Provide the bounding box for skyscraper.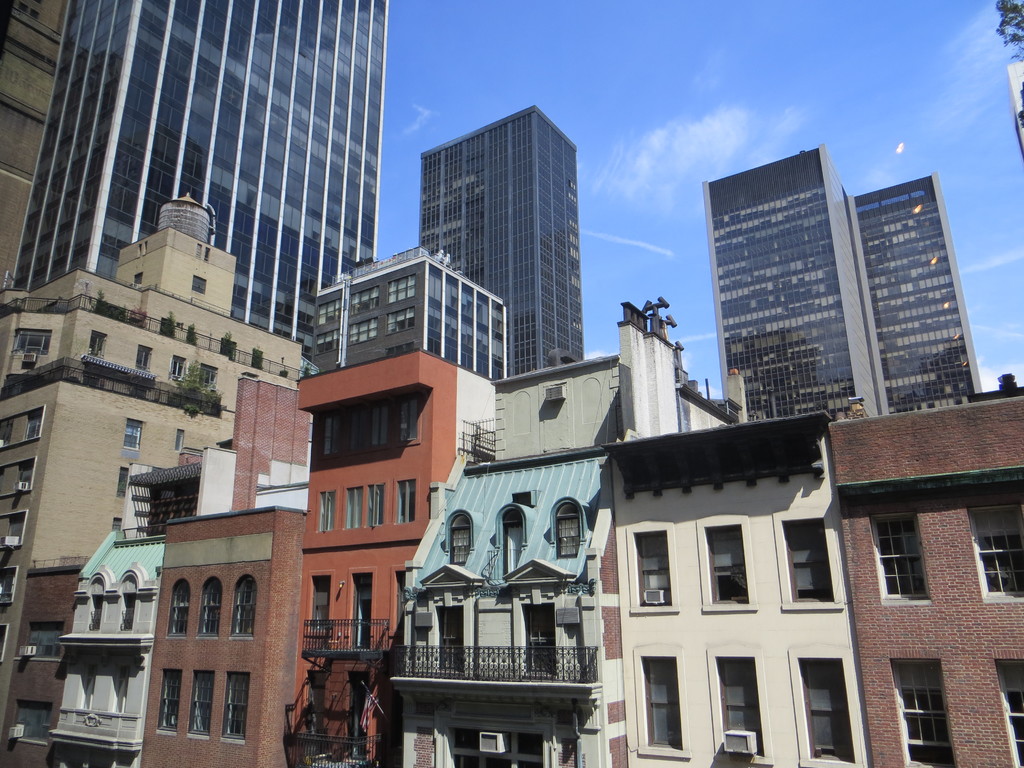
<bbox>683, 140, 984, 451</bbox>.
